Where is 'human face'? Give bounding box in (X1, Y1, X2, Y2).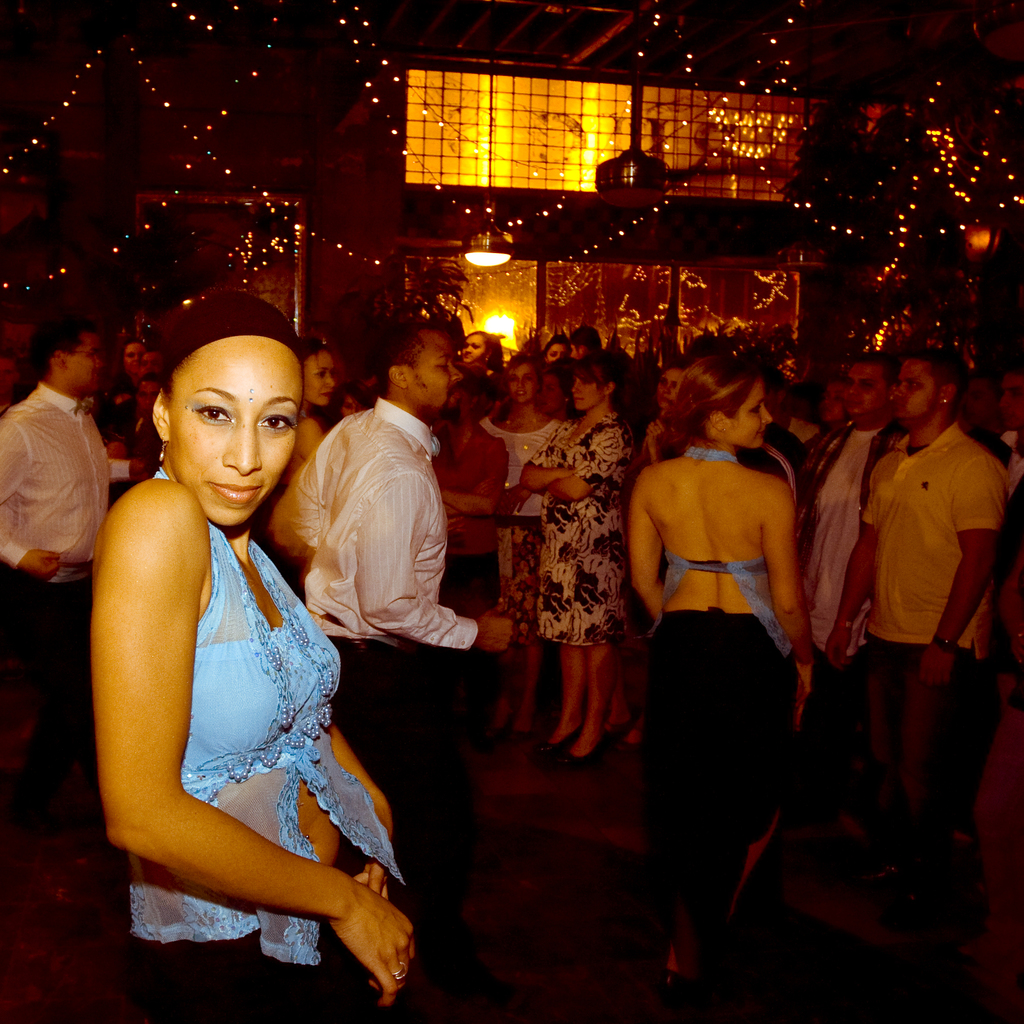
(572, 372, 607, 410).
